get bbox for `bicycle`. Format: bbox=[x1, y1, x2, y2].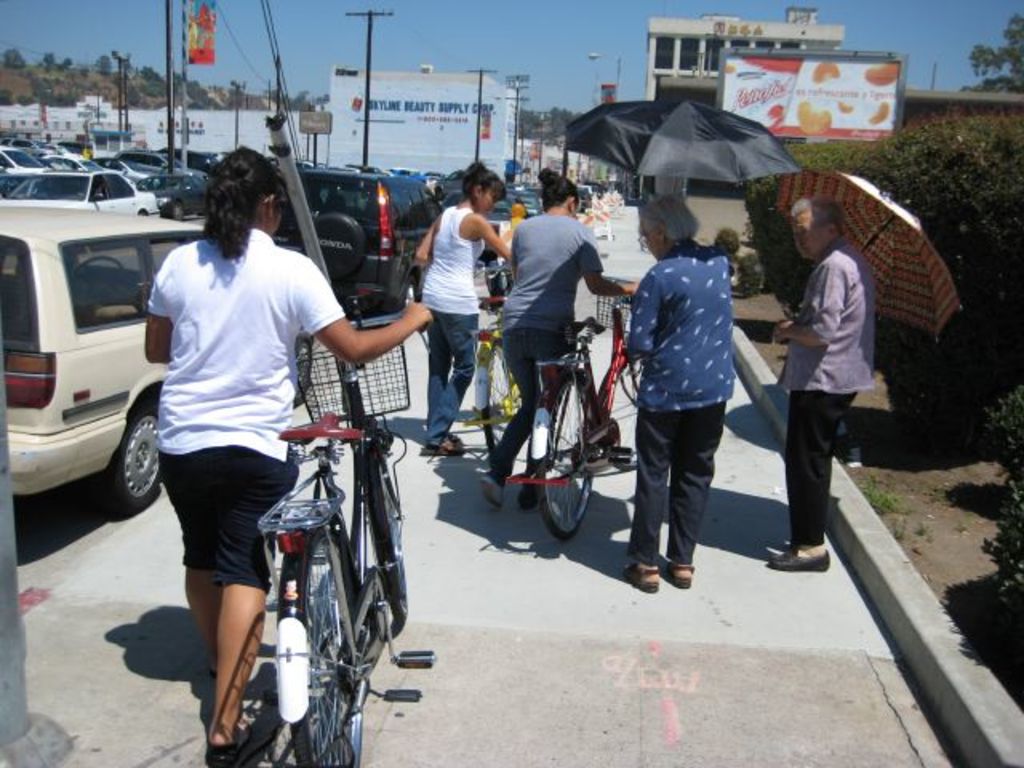
bbox=[490, 299, 621, 542].
